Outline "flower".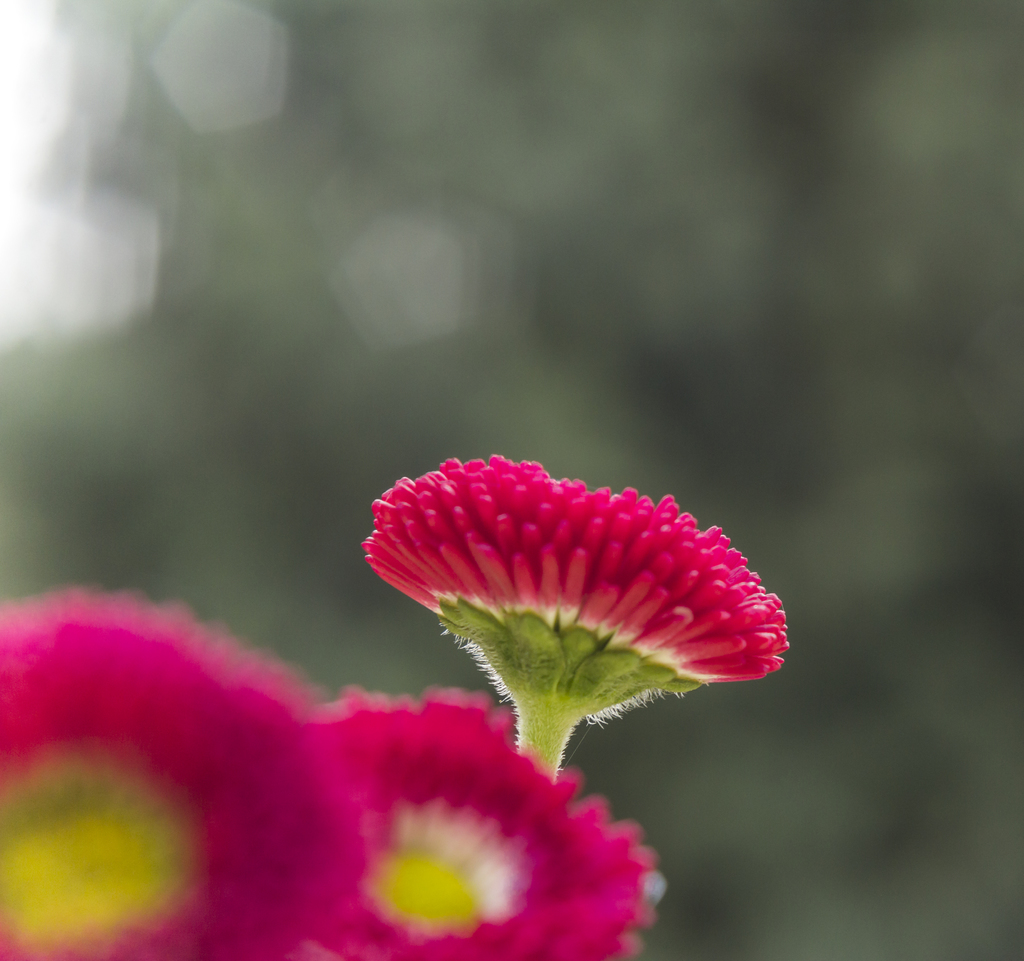
Outline: <bbox>358, 455, 773, 746</bbox>.
